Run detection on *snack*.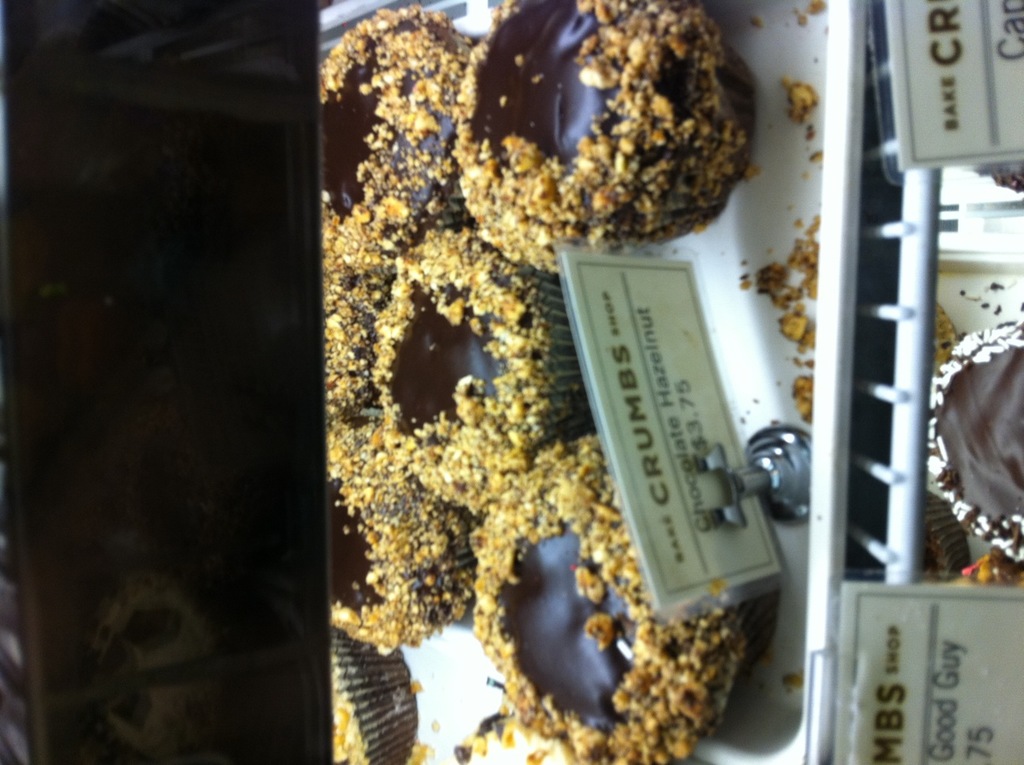
Result: box=[919, 312, 1023, 554].
